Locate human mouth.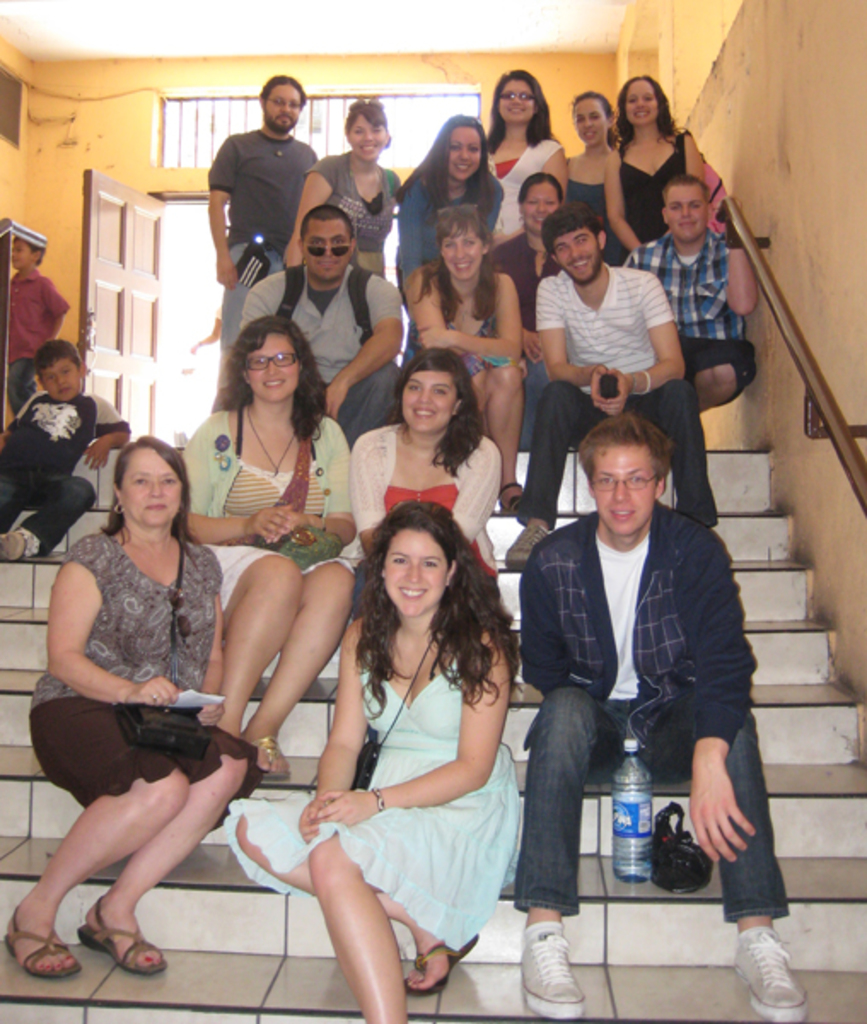
Bounding box: (x1=604, y1=502, x2=638, y2=531).
